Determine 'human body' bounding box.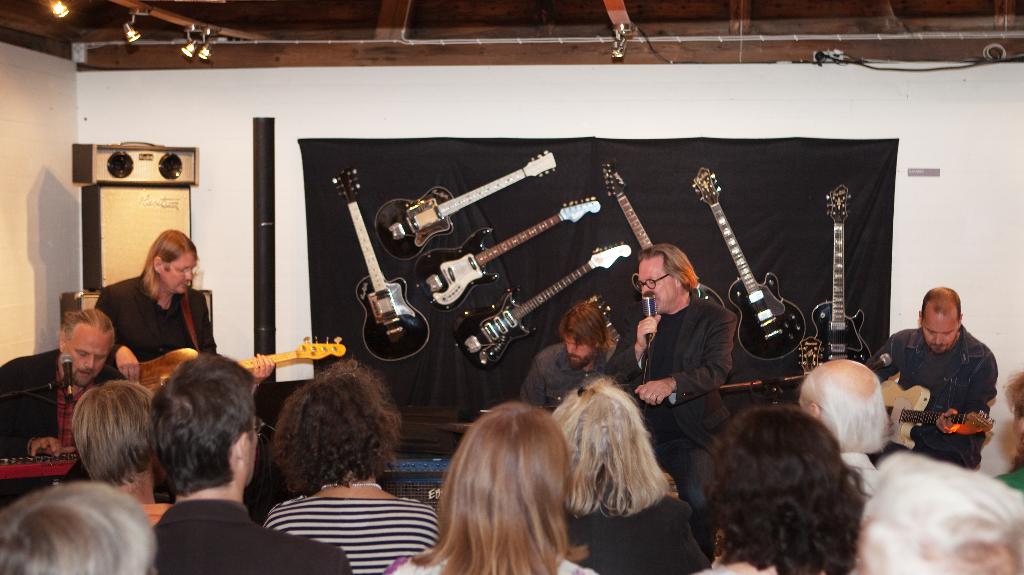
Determined: locate(514, 343, 626, 414).
